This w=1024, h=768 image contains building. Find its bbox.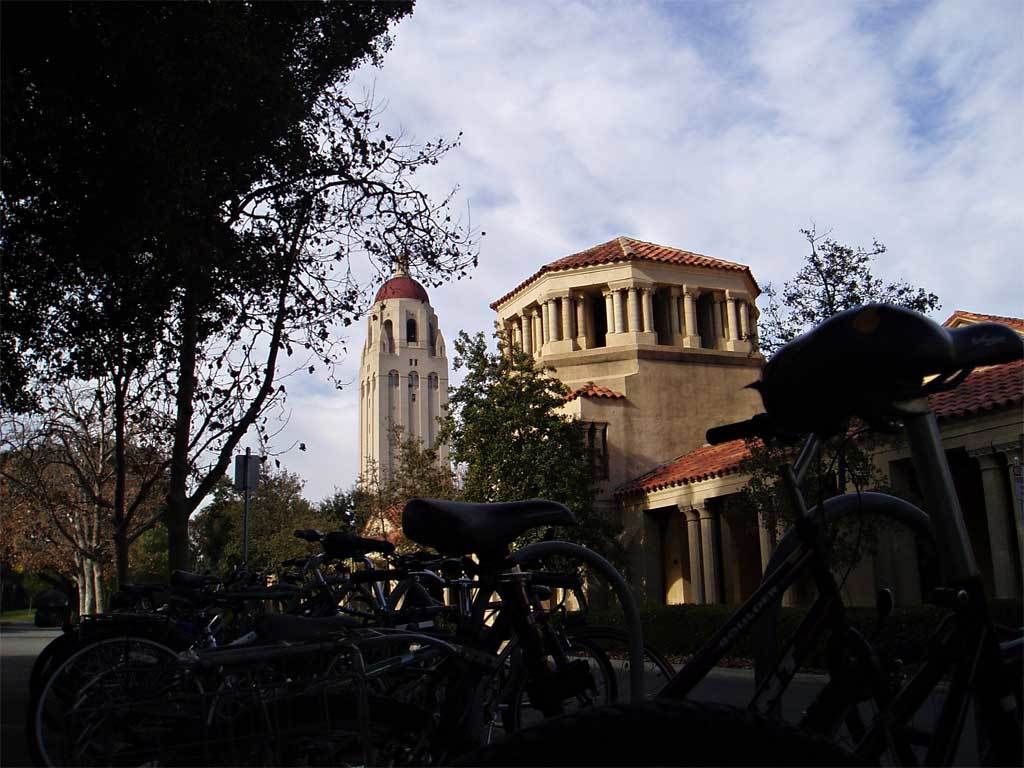
x1=491 y1=240 x2=760 y2=484.
